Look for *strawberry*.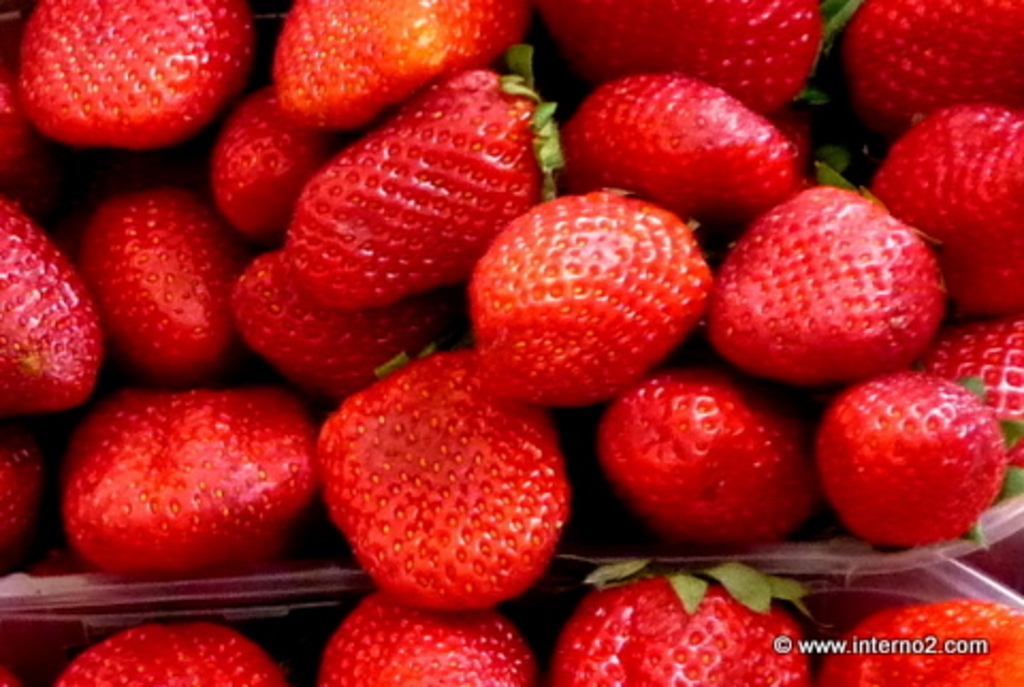
Found: <region>877, 105, 1022, 320</region>.
